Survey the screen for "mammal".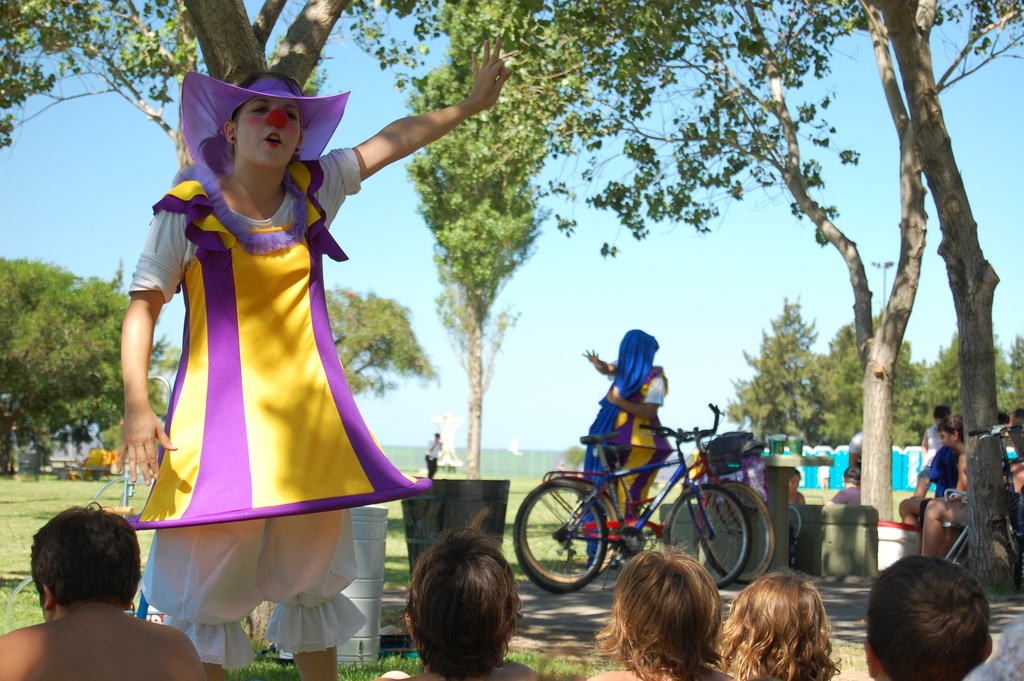
Survey found: 919, 411, 983, 561.
